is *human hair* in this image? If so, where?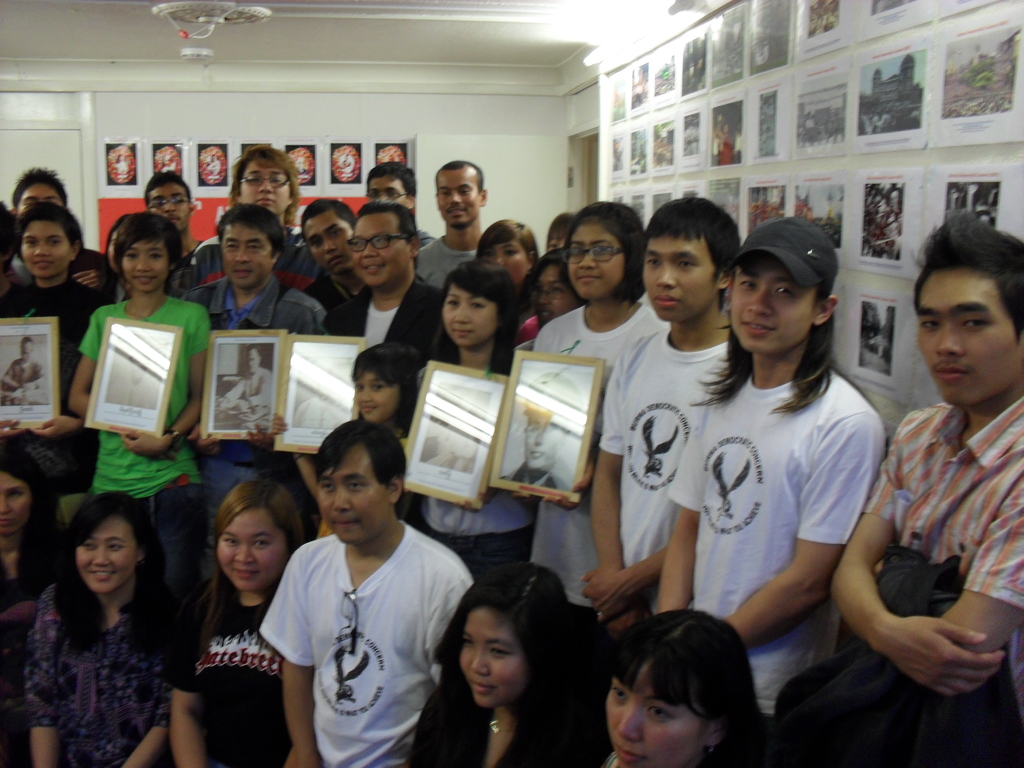
Yes, at 22:200:89:269.
